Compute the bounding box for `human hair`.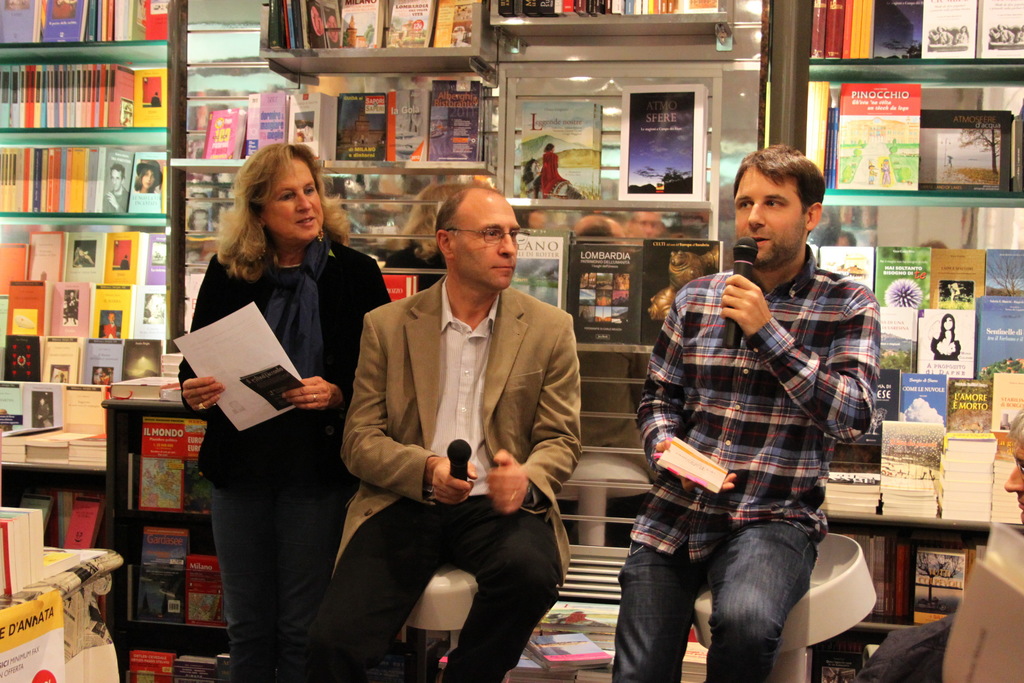
{"left": 110, "top": 162, "right": 127, "bottom": 182}.
